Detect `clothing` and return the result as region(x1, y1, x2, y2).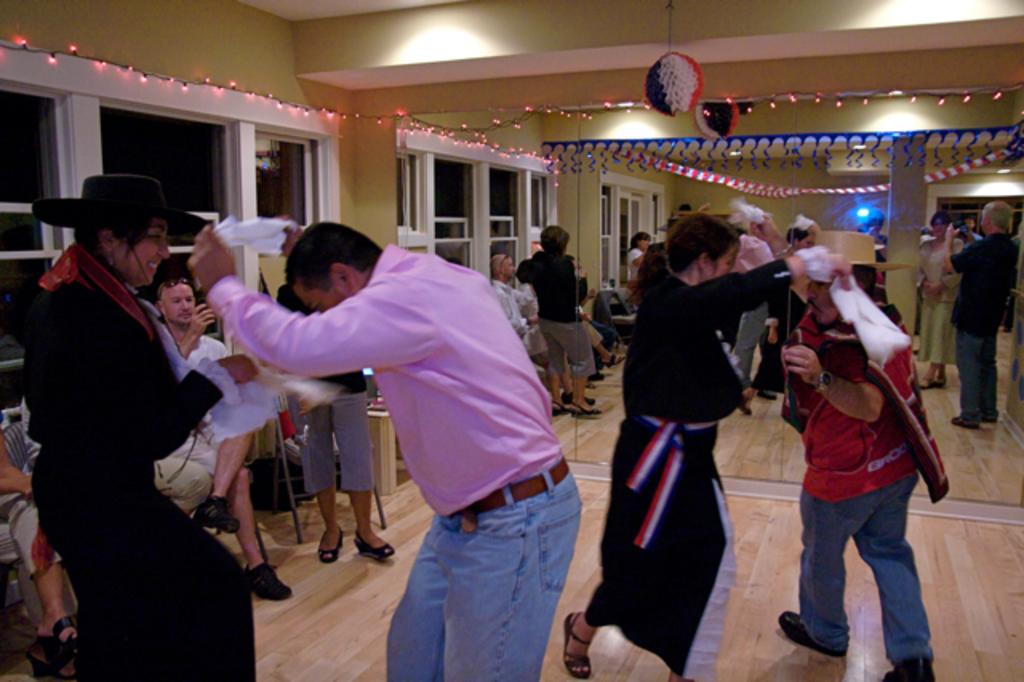
region(949, 229, 1018, 413).
